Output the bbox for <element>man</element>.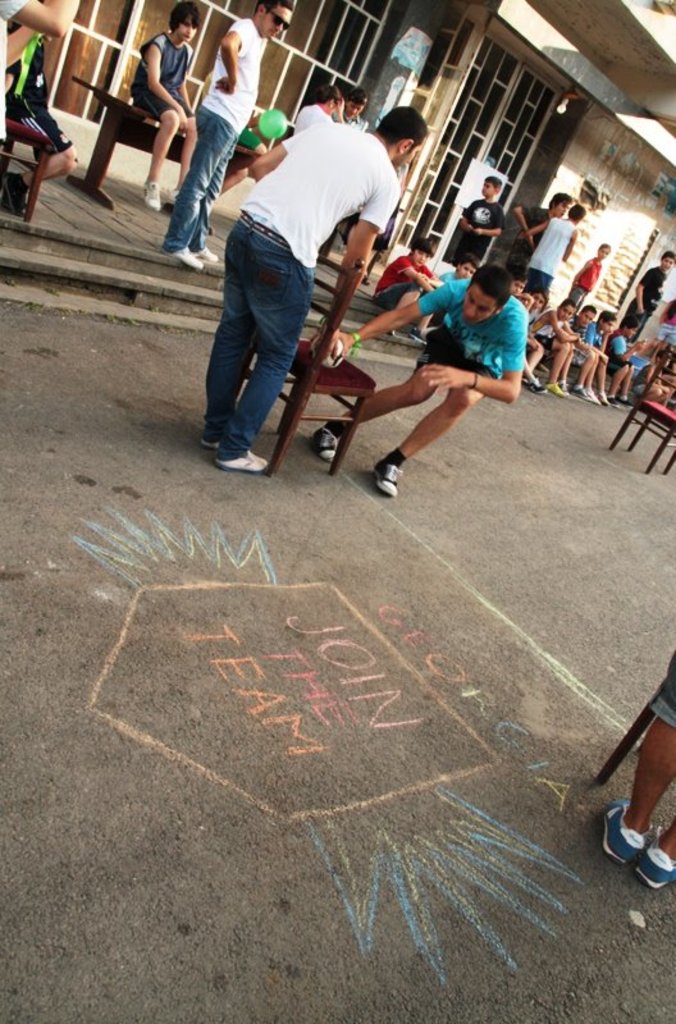
pyautogui.locateOnScreen(198, 101, 431, 474).
